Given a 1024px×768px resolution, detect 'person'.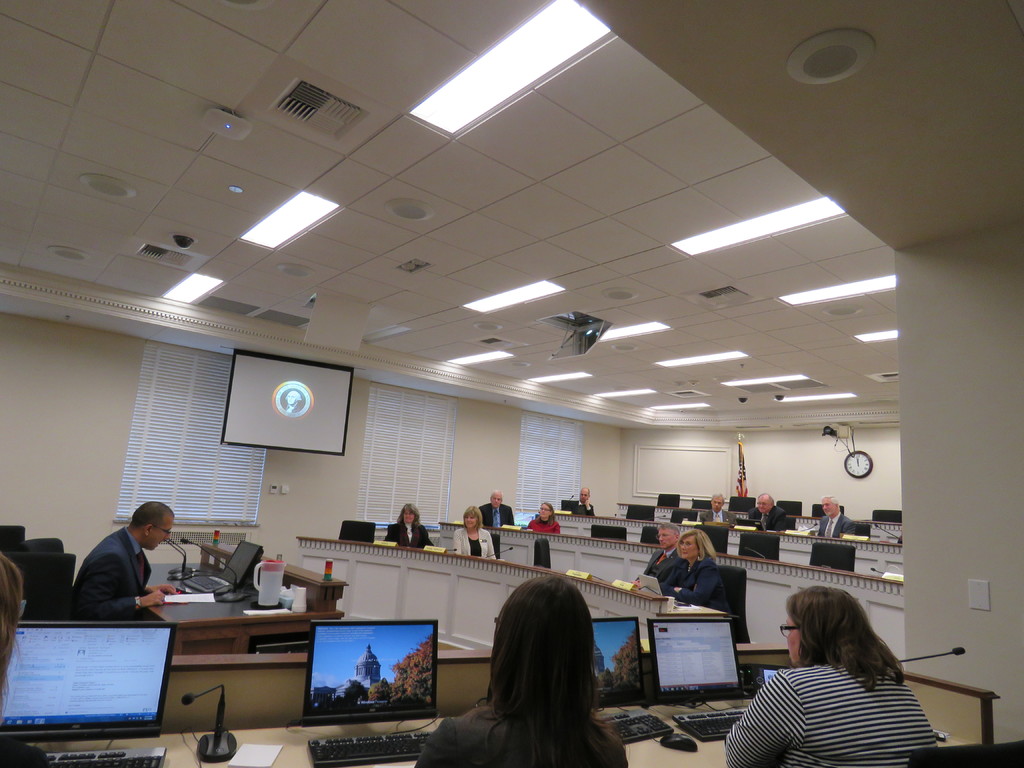
pyautogui.locateOnScreen(657, 527, 734, 618).
